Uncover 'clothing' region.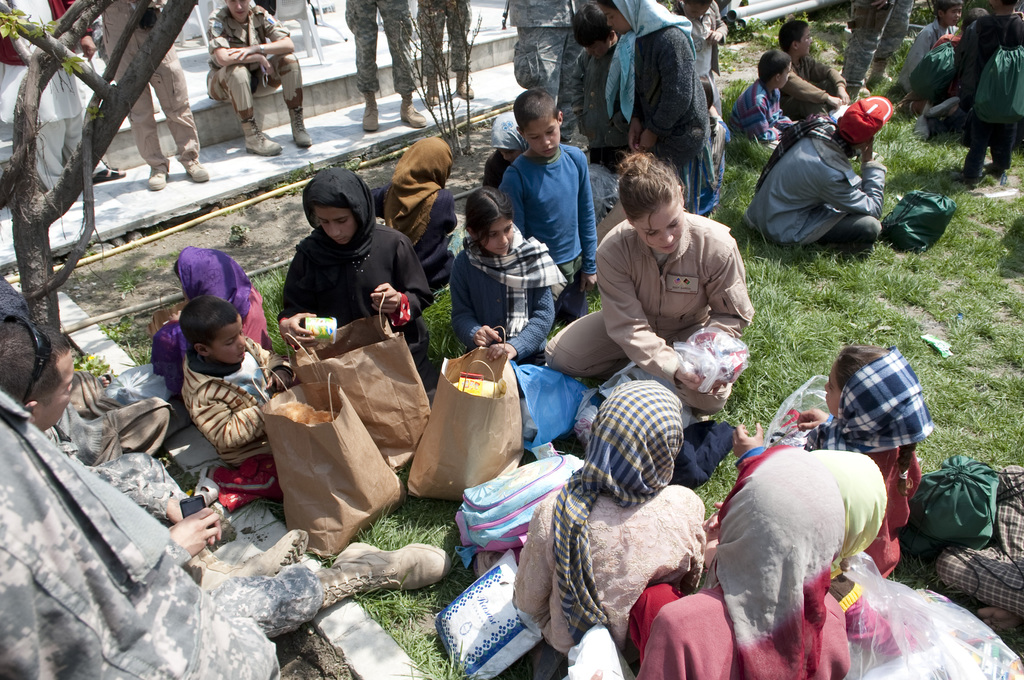
Uncovered: x1=344, y1=0, x2=414, y2=96.
